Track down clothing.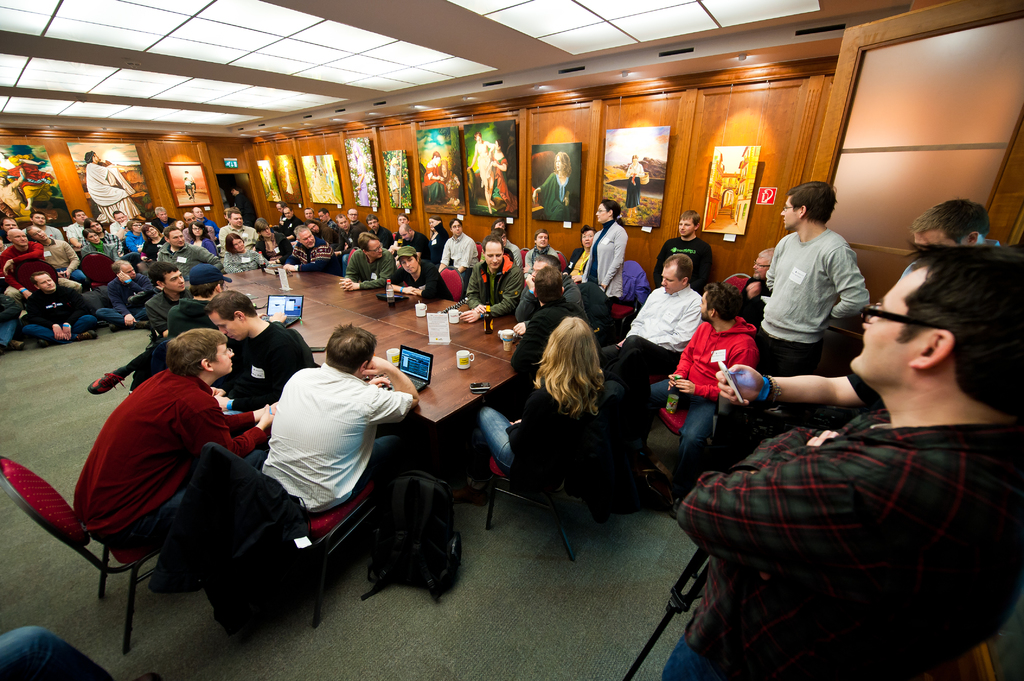
Tracked to bbox=[579, 218, 629, 298].
